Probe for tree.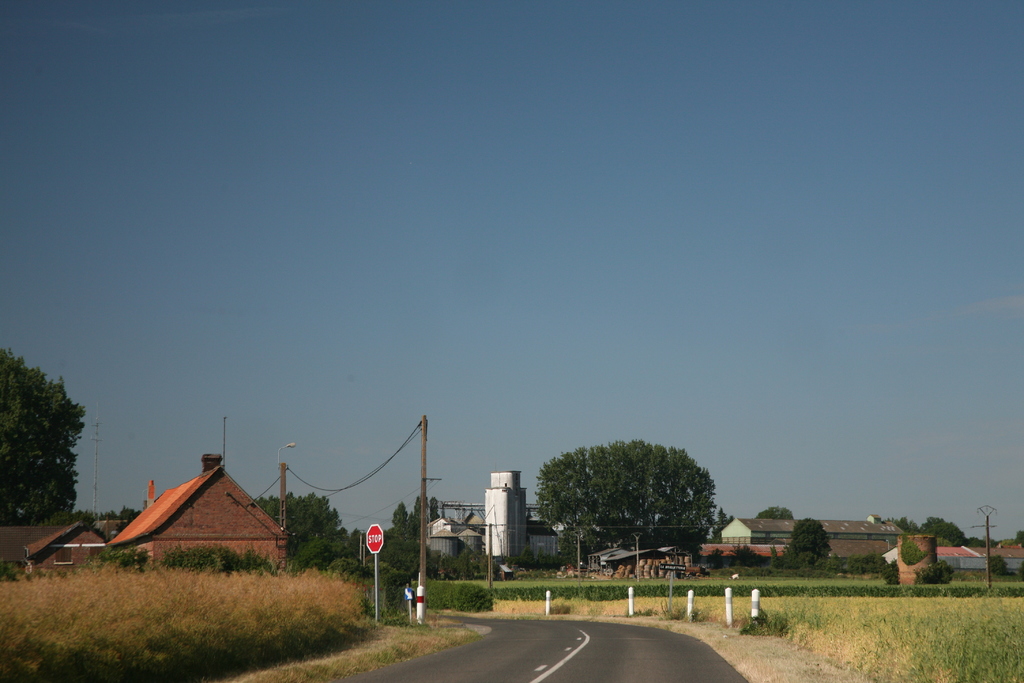
Probe result: x1=780 y1=516 x2=831 y2=568.
